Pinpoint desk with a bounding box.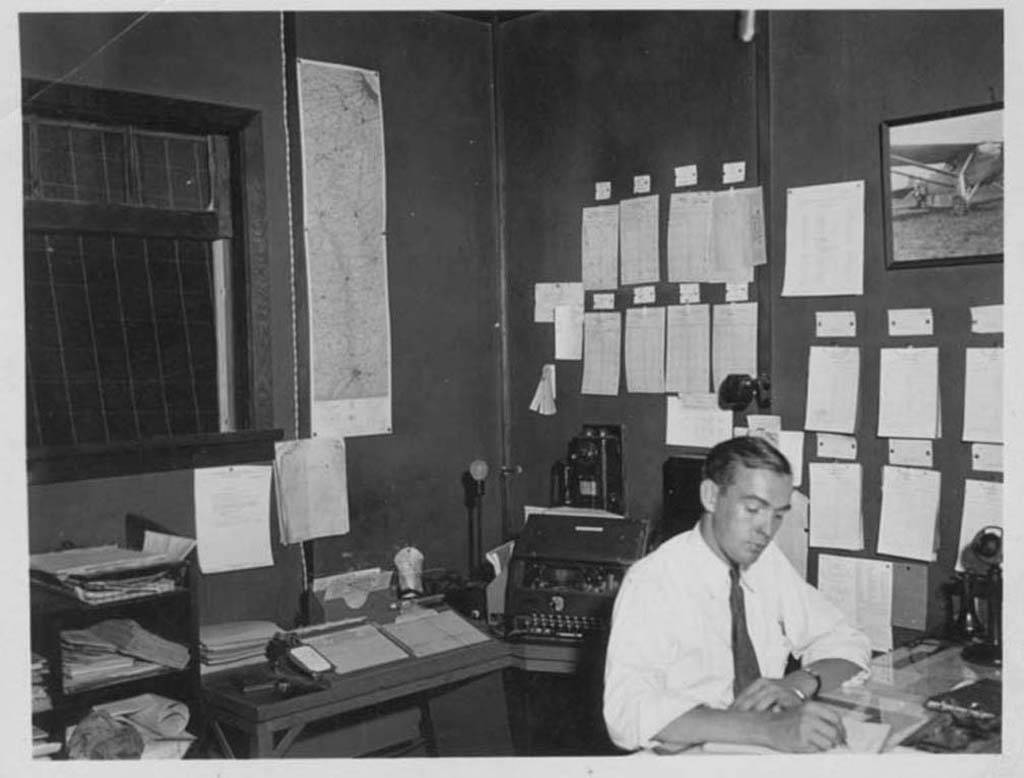
box=[203, 596, 602, 758].
